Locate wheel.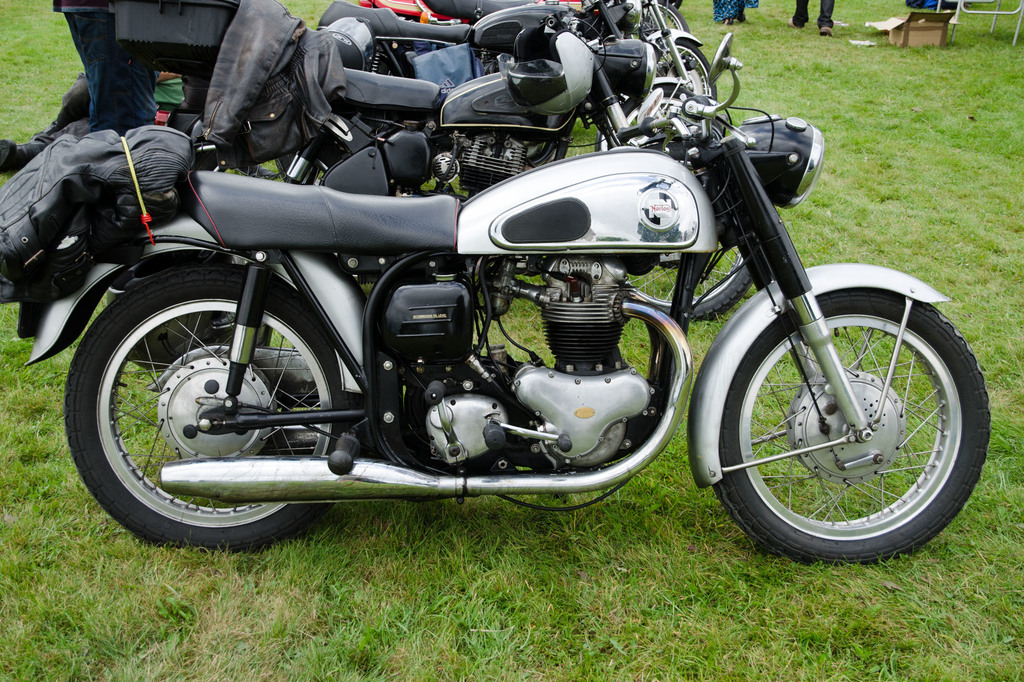
Bounding box: [x1=275, y1=151, x2=408, y2=193].
